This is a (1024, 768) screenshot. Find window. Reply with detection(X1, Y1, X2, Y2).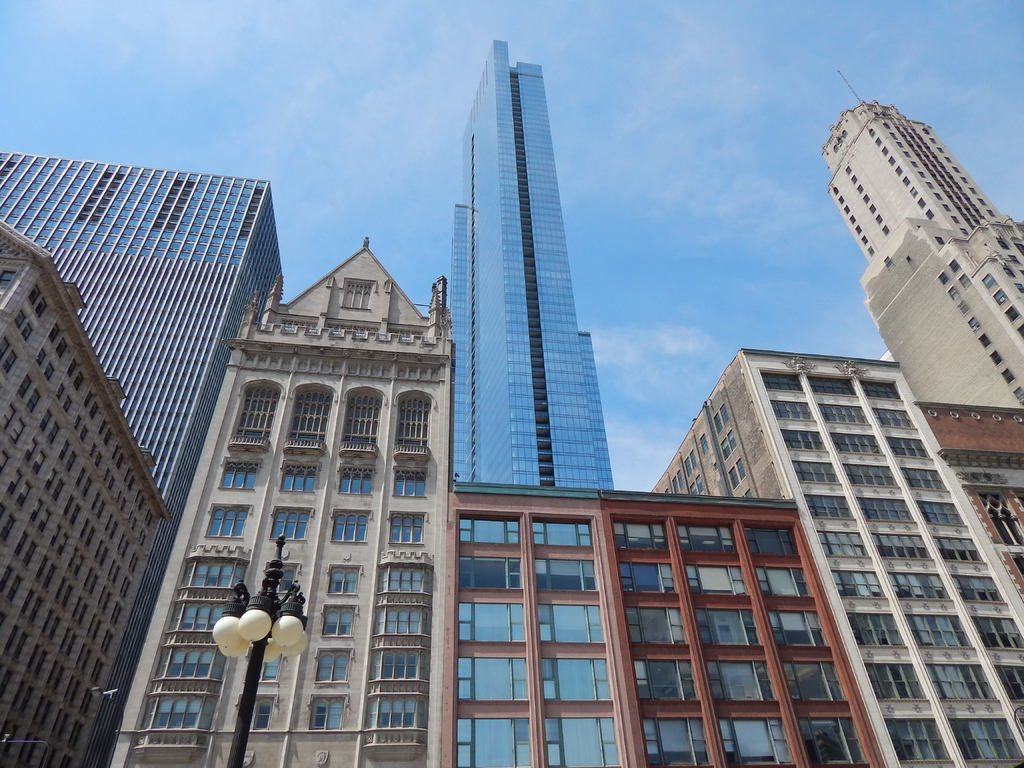
detection(810, 373, 861, 396).
